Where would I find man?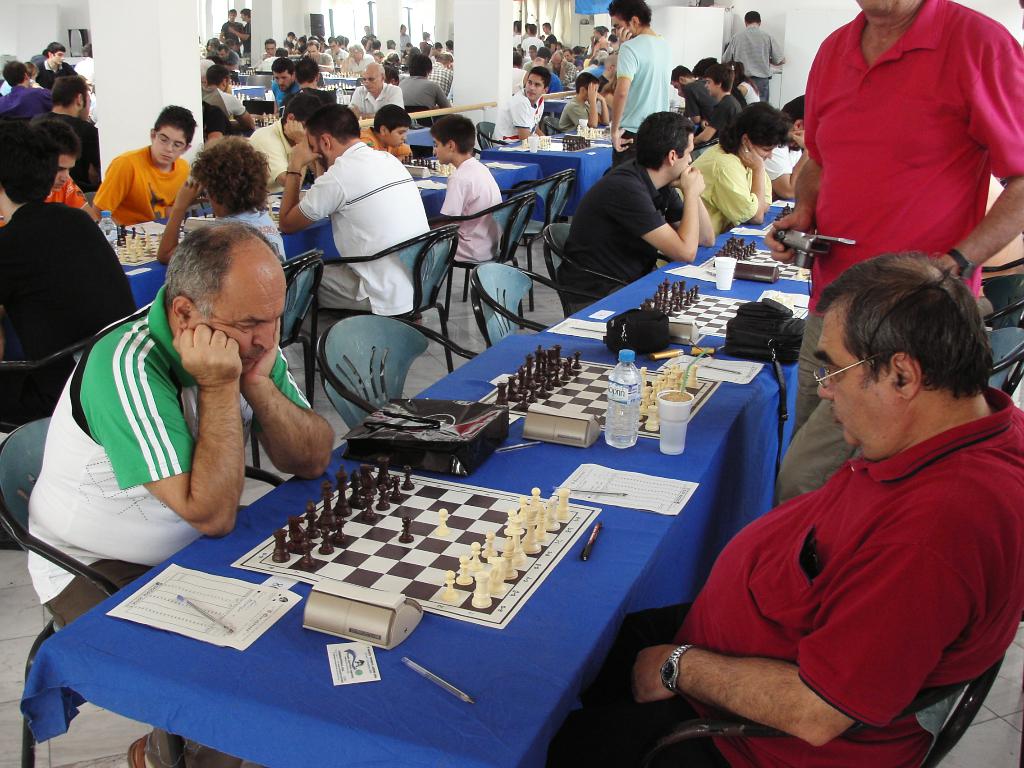
At Rect(257, 46, 291, 72).
